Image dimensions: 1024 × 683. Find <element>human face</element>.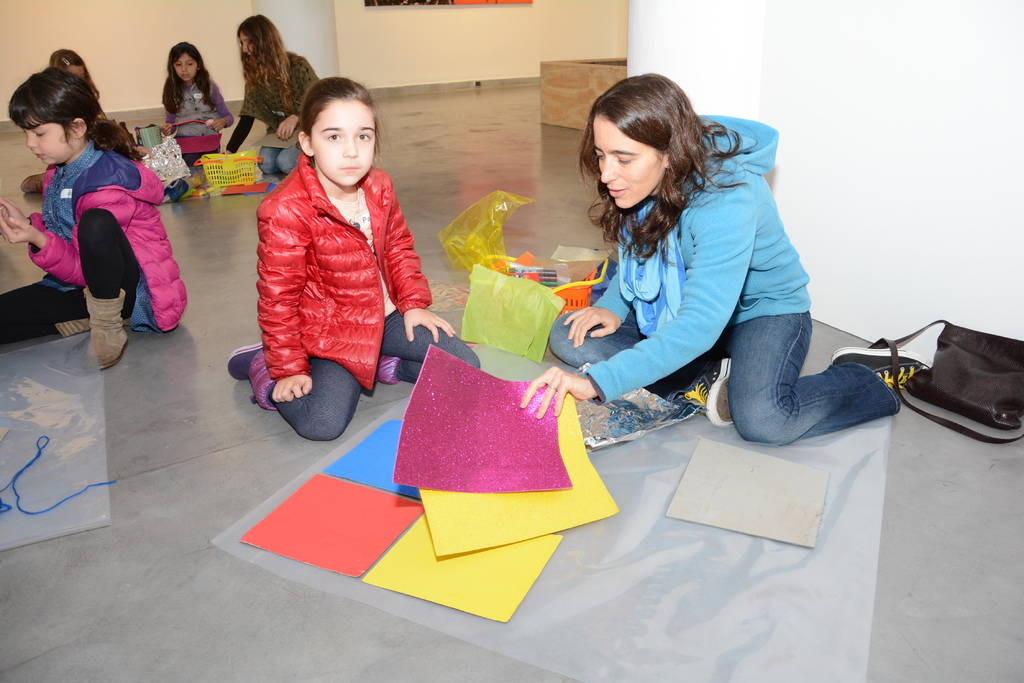
select_region(173, 52, 198, 83).
